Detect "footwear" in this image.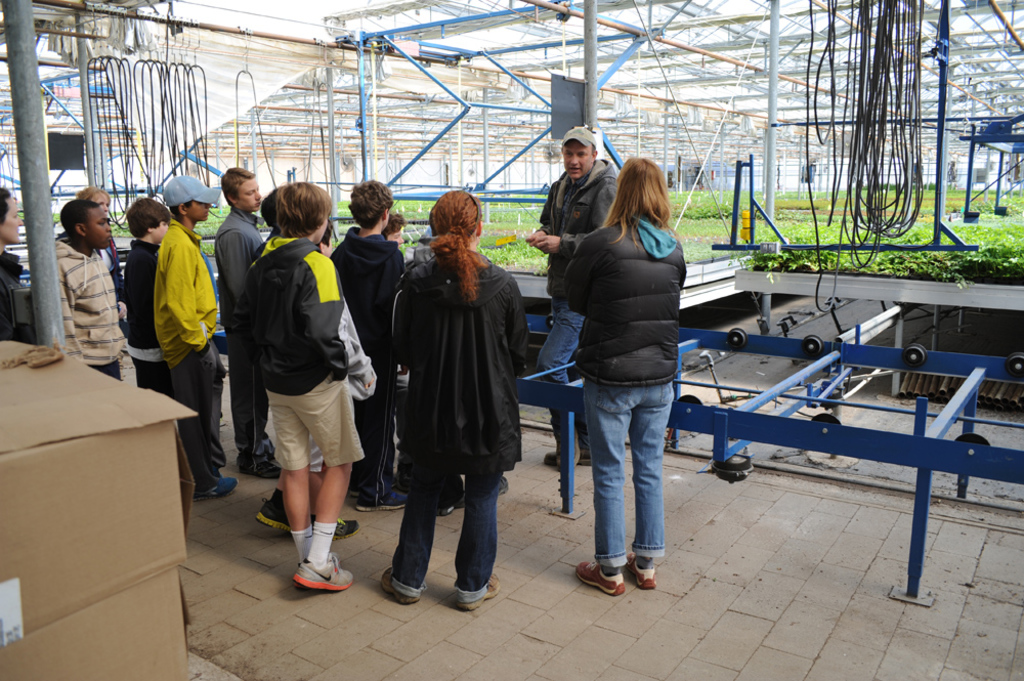
Detection: select_region(575, 559, 627, 594).
